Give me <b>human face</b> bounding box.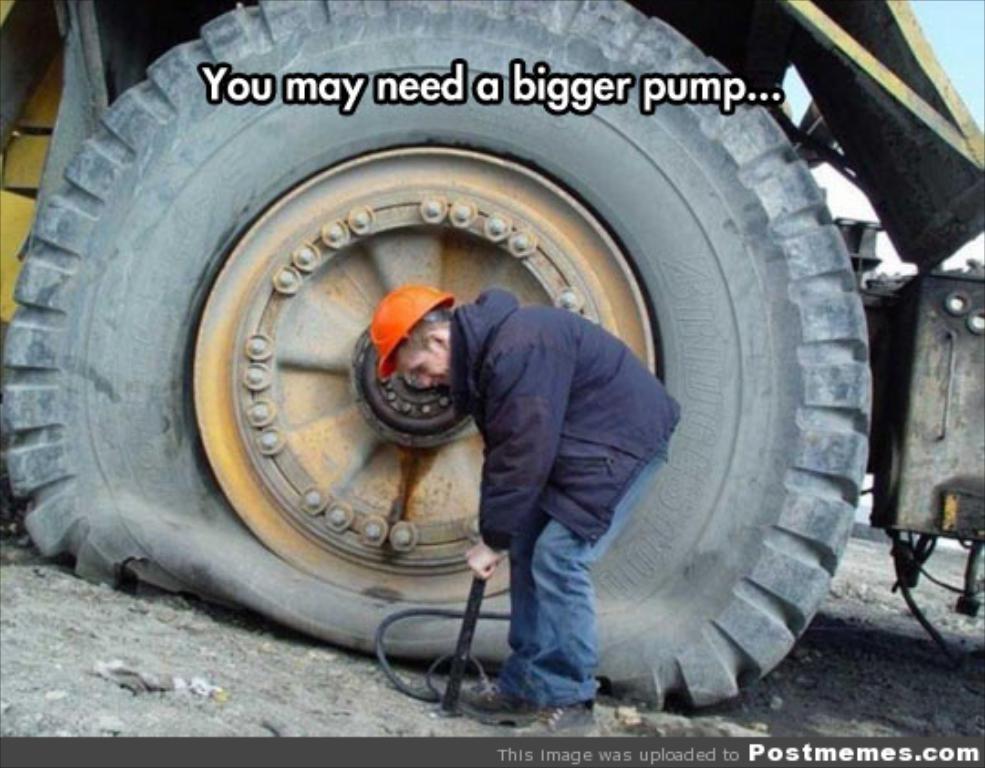
crop(396, 341, 456, 389).
